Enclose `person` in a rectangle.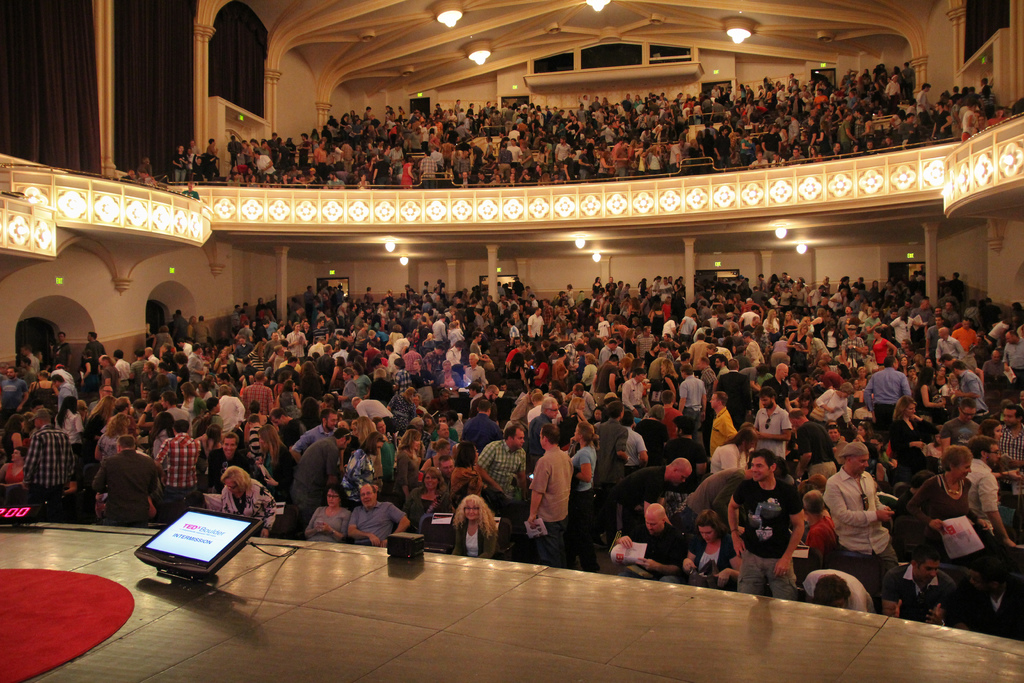
bbox(346, 479, 413, 545).
